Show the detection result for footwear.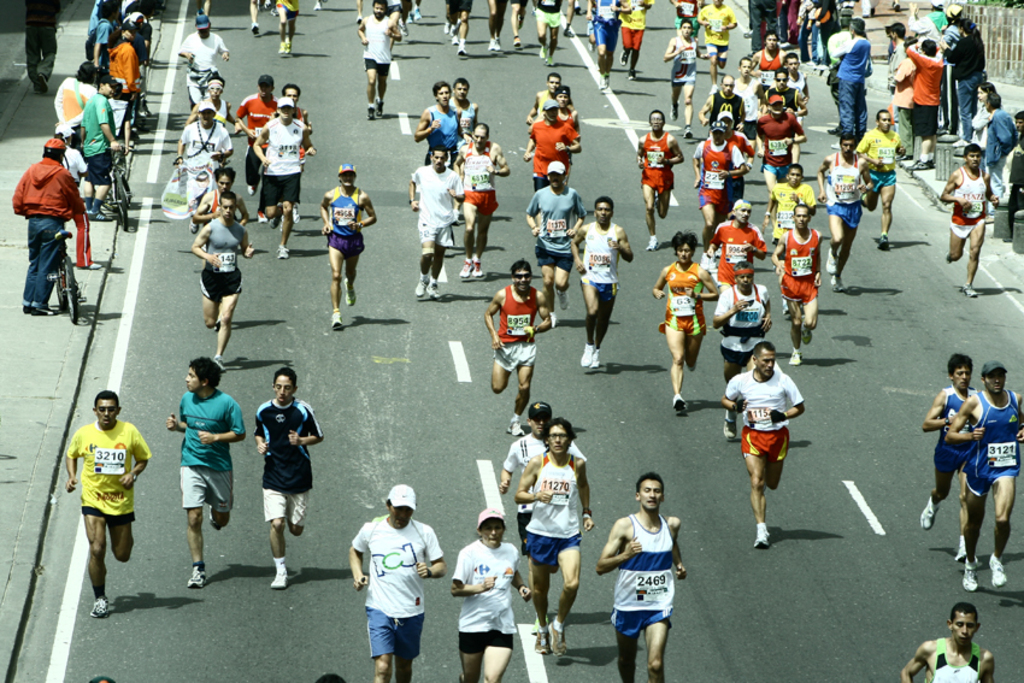
detection(206, 502, 219, 534).
